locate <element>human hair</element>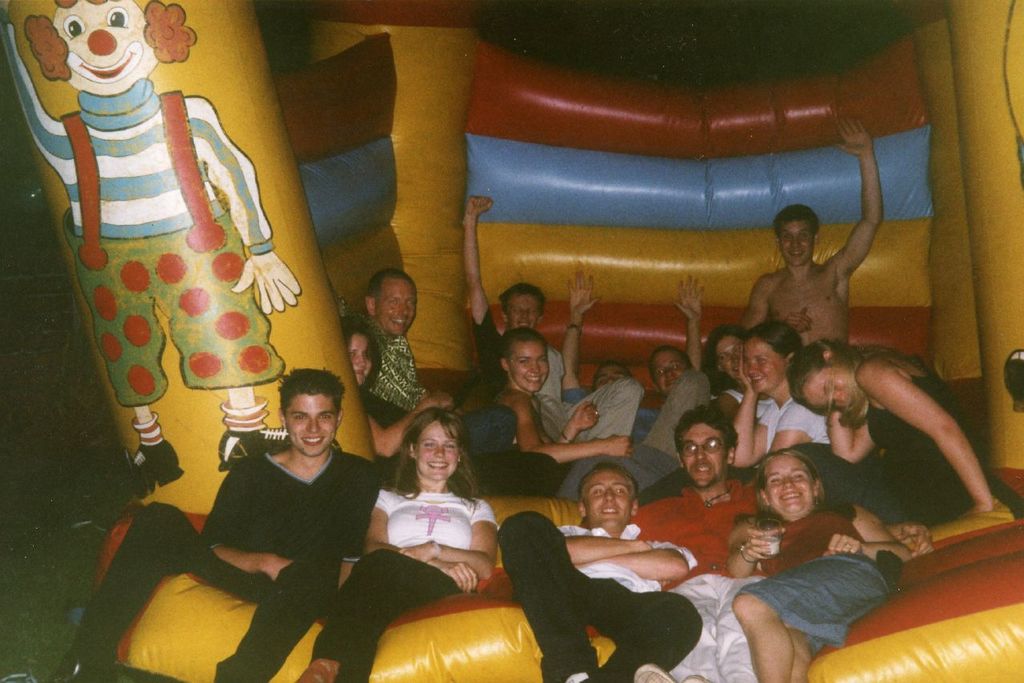
pyautogui.locateOnScreen(673, 405, 737, 444)
